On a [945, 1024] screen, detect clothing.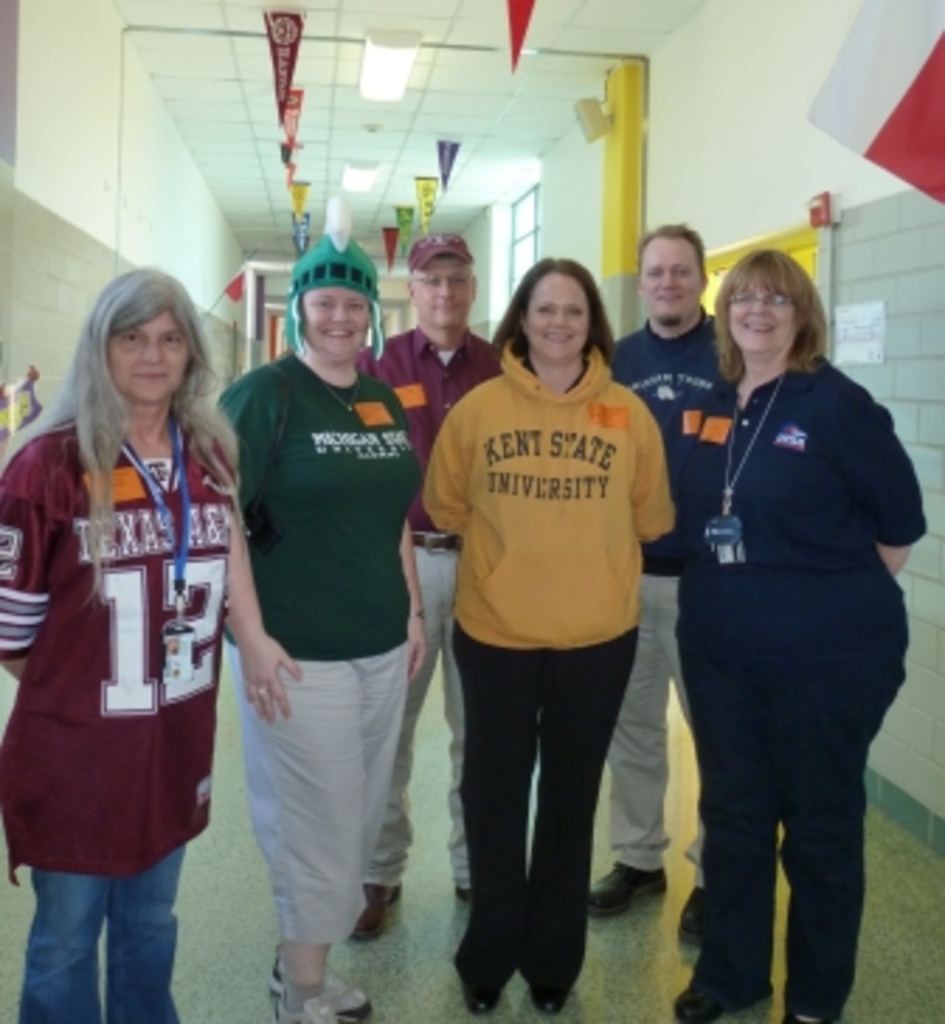
[669, 352, 925, 1021].
